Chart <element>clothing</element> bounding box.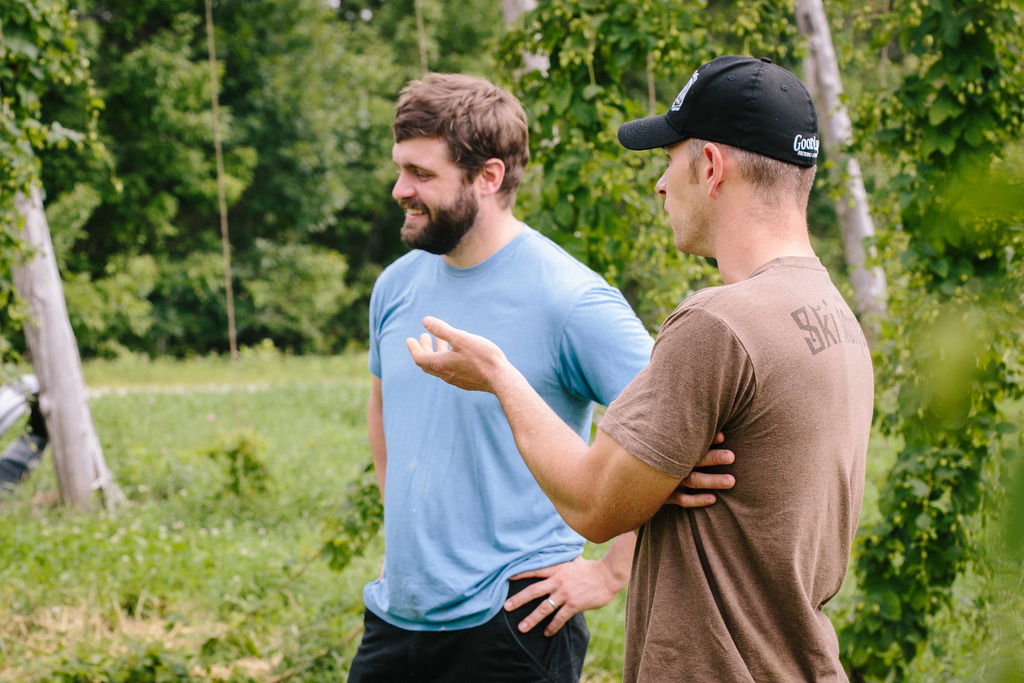
Charted: pyautogui.locateOnScreen(591, 252, 874, 682).
